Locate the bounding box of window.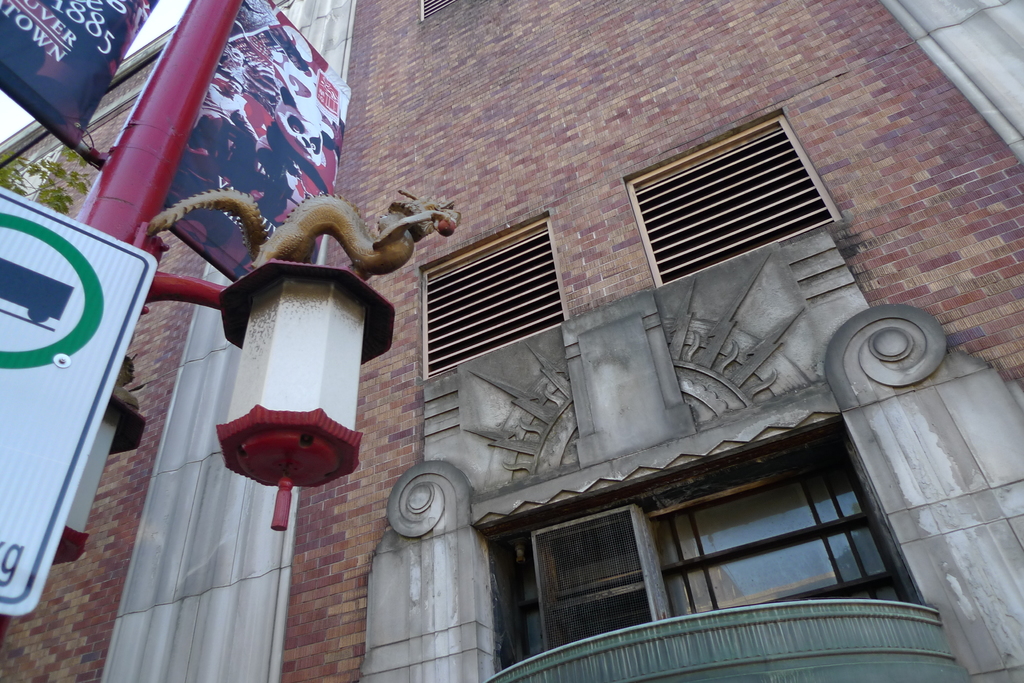
Bounding box: {"x1": 419, "y1": 202, "x2": 570, "y2": 383}.
